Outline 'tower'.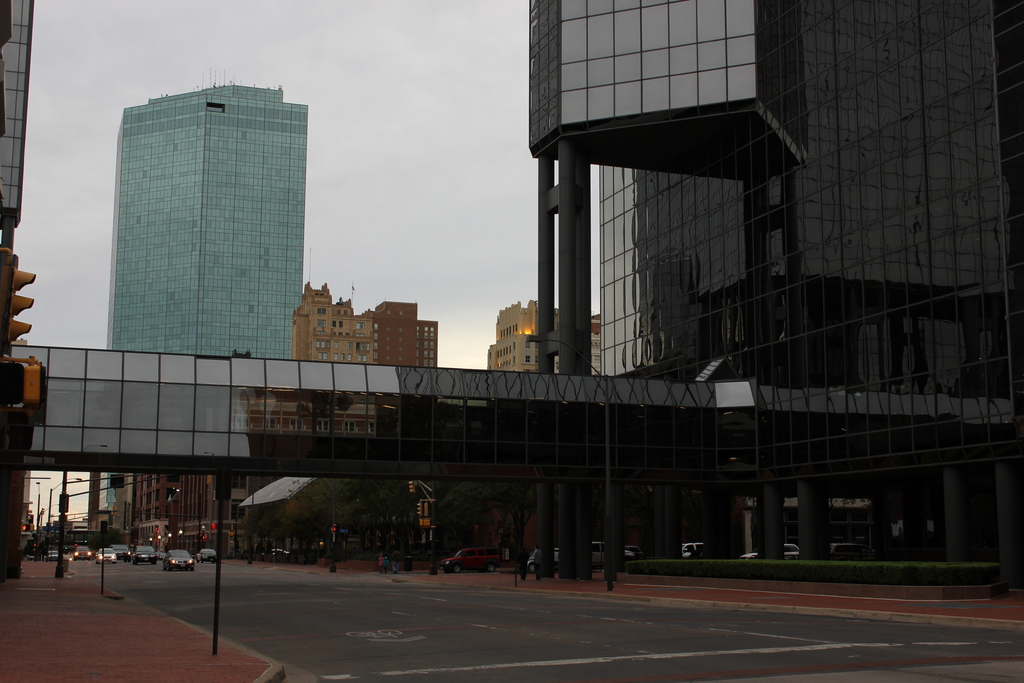
Outline: rect(0, 0, 31, 574).
